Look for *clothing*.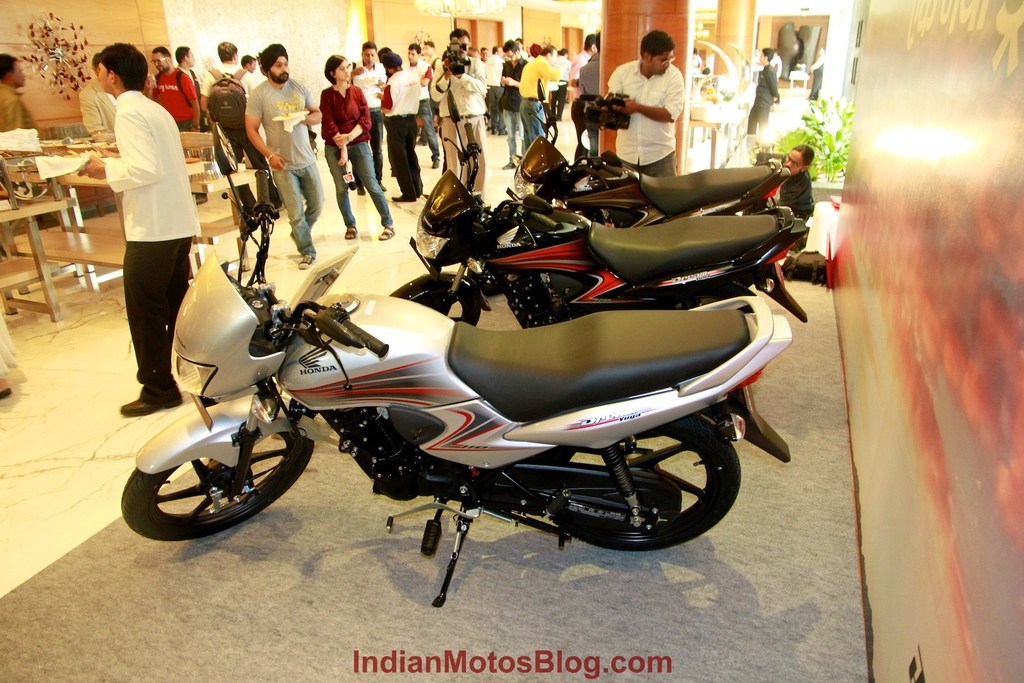
Found: [241, 77, 329, 260].
